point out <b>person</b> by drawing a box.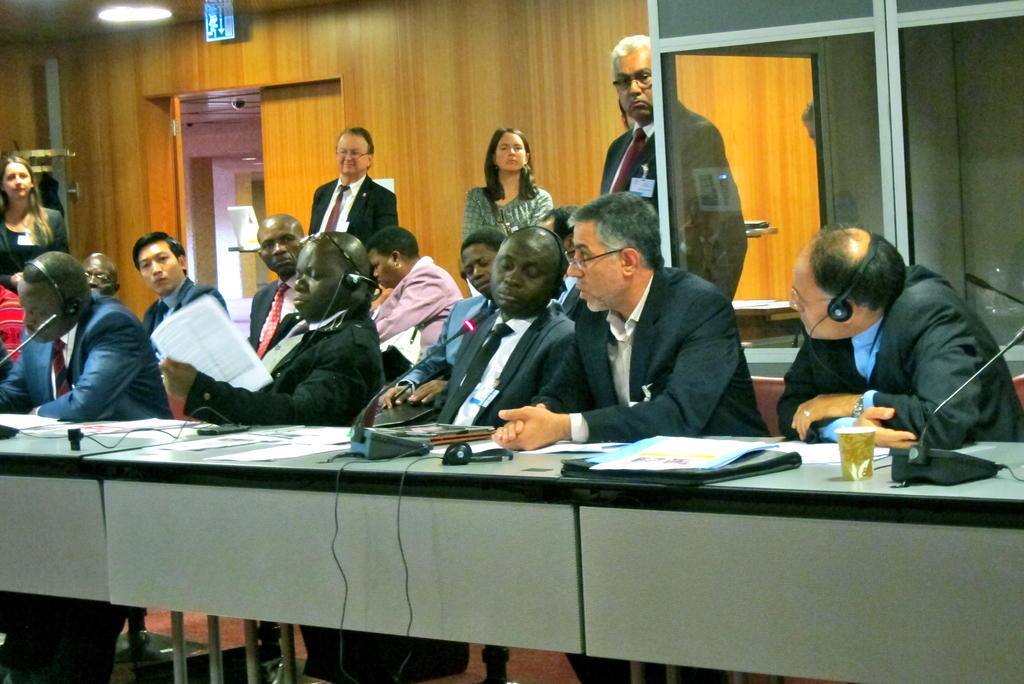
locate(81, 252, 118, 288).
